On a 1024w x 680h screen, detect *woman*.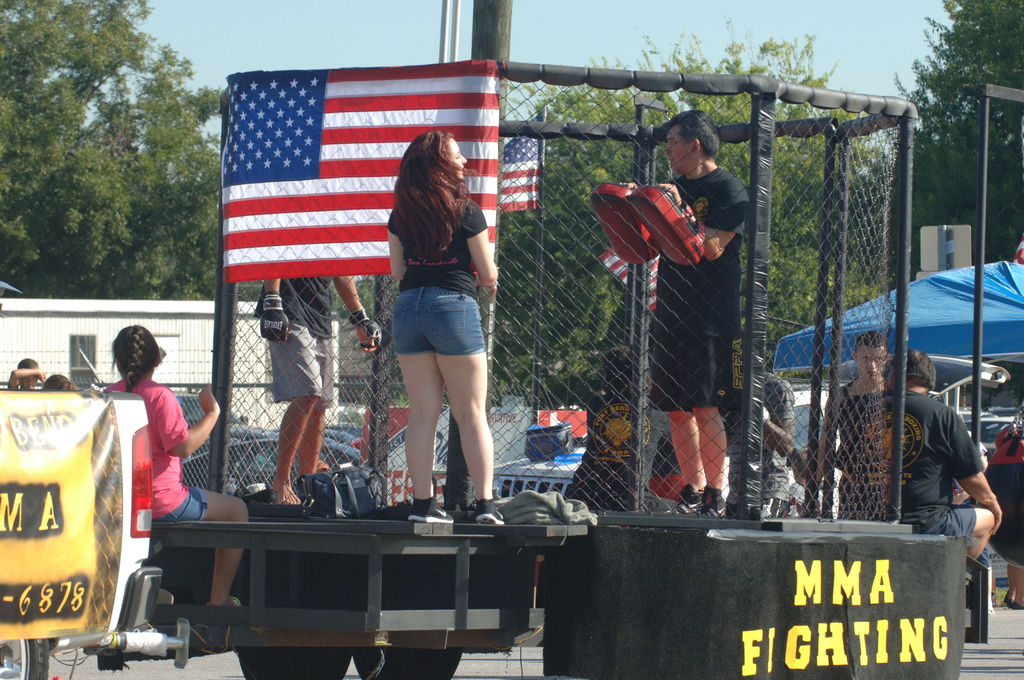
detection(351, 117, 515, 540).
